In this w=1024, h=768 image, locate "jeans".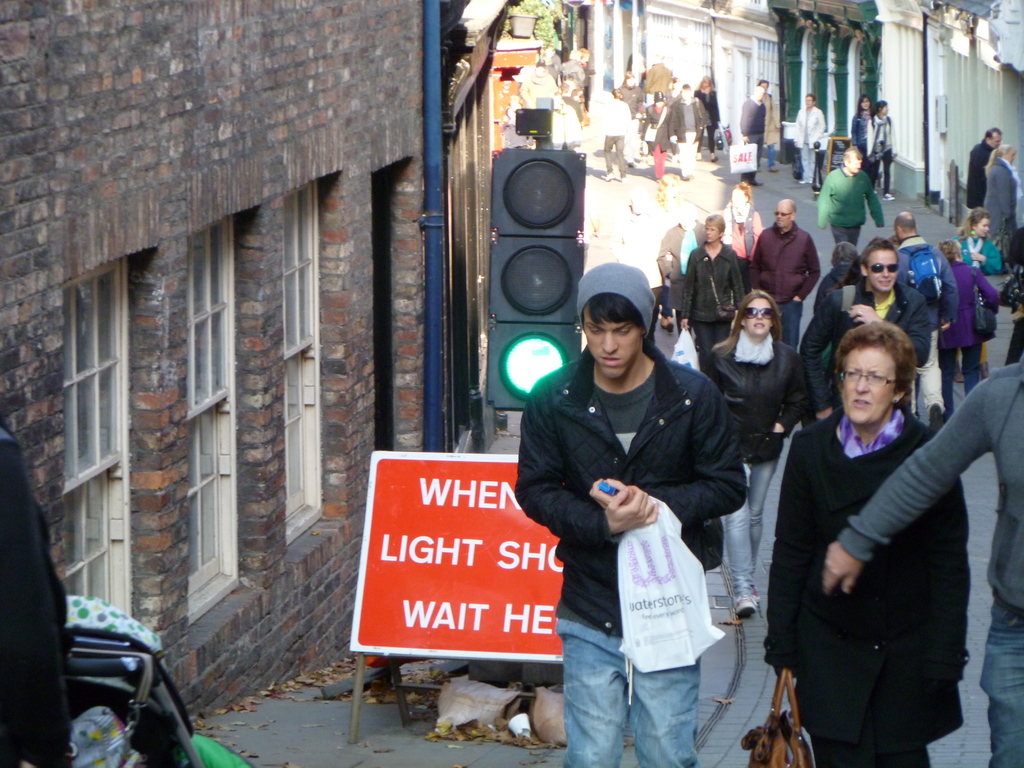
Bounding box: [x1=554, y1=618, x2=697, y2=767].
